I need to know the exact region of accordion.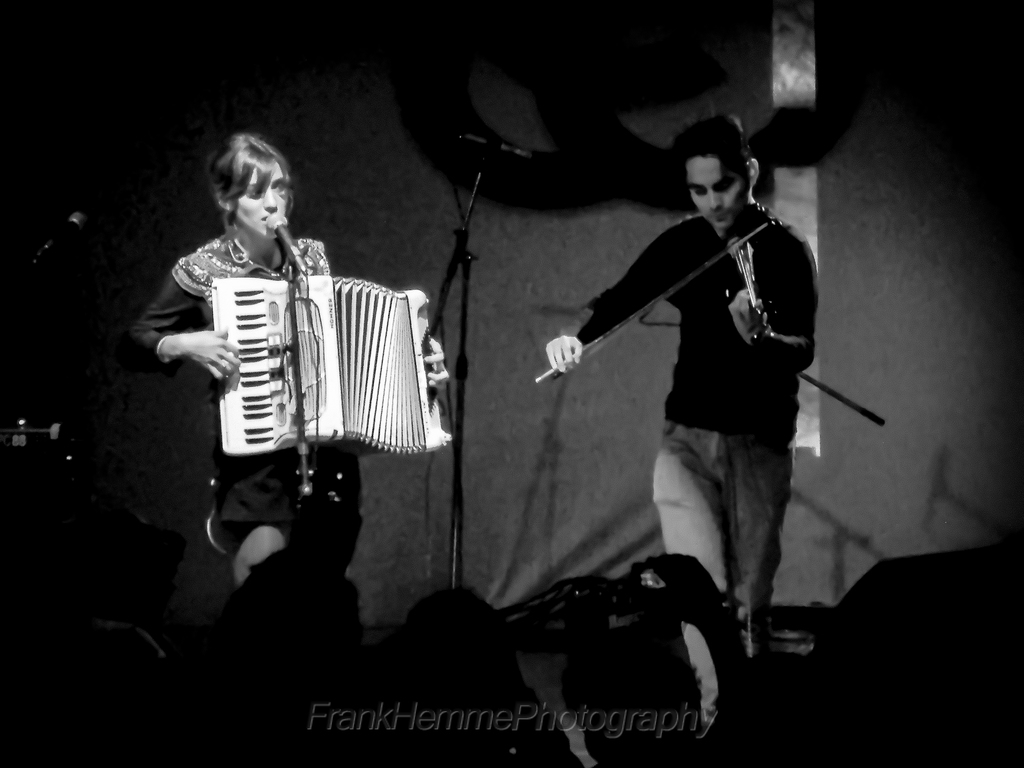
Region: <bbox>201, 247, 446, 448</bbox>.
